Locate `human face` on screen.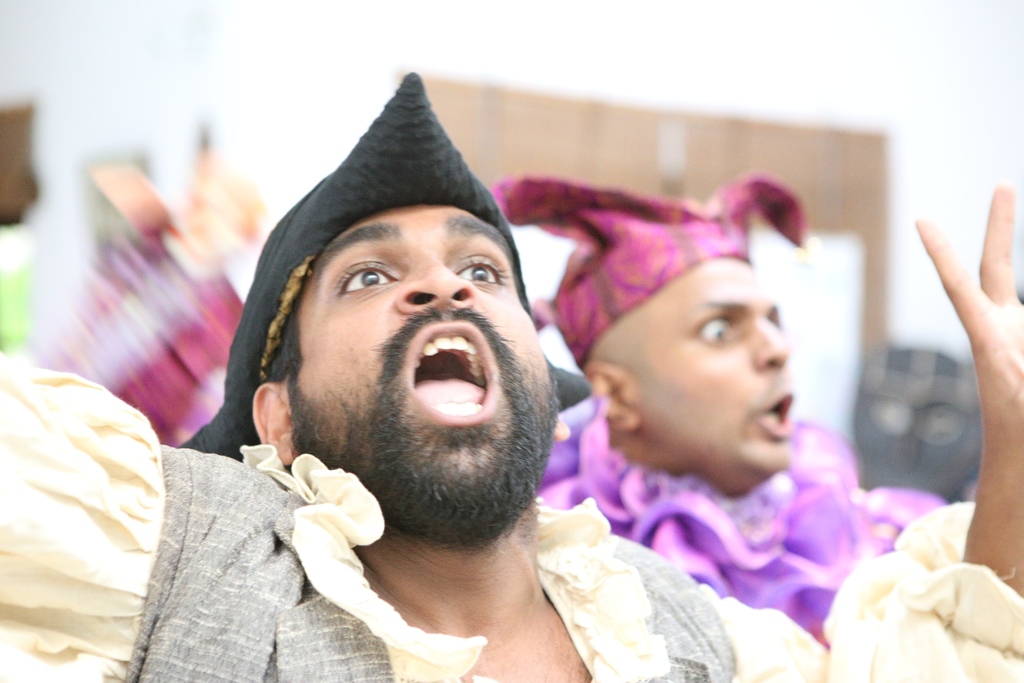
On screen at x1=598 y1=259 x2=794 y2=482.
